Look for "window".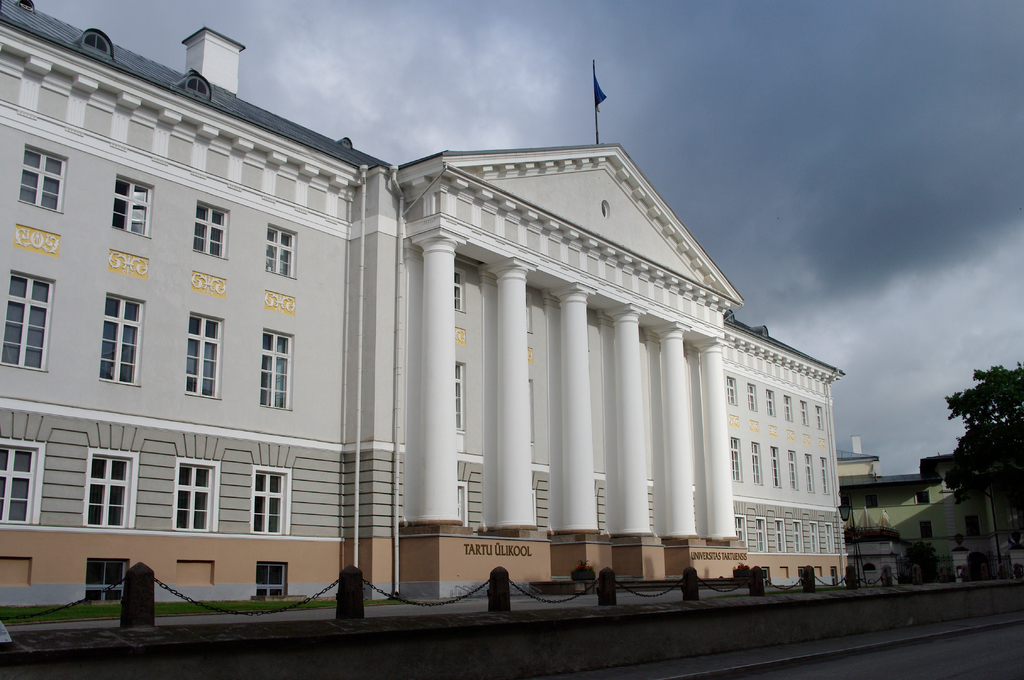
Found: Rect(260, 337, 299, 407).
